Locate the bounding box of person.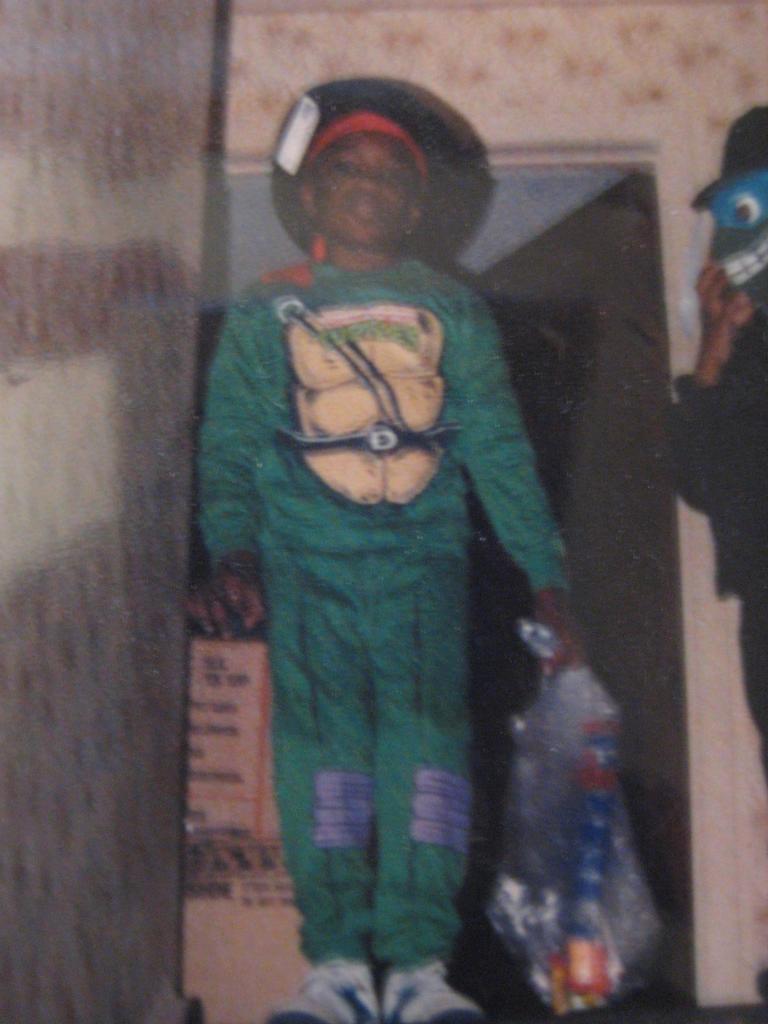
Bounding box: <region>189, 83, 596, 1016</region>.
